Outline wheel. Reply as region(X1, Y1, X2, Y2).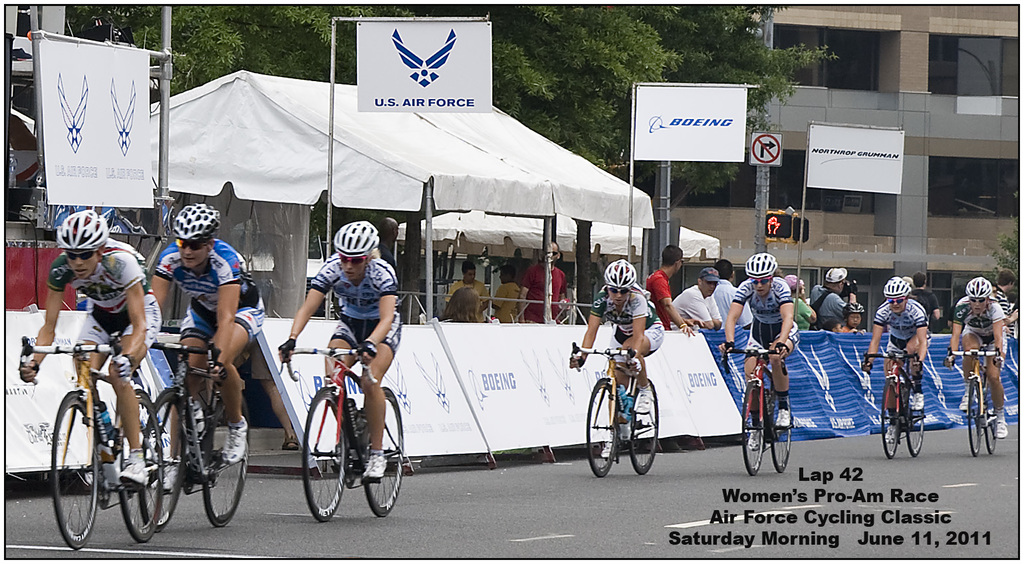
region(904, 394, 921, 459).
